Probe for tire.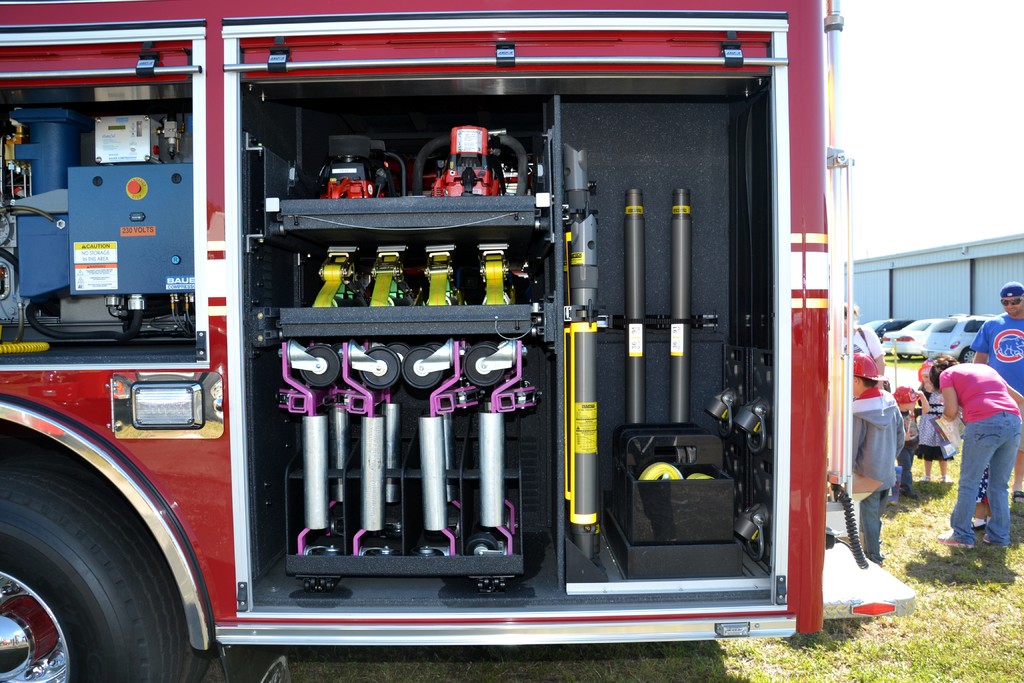
Probe result: [963,346,979,362].
